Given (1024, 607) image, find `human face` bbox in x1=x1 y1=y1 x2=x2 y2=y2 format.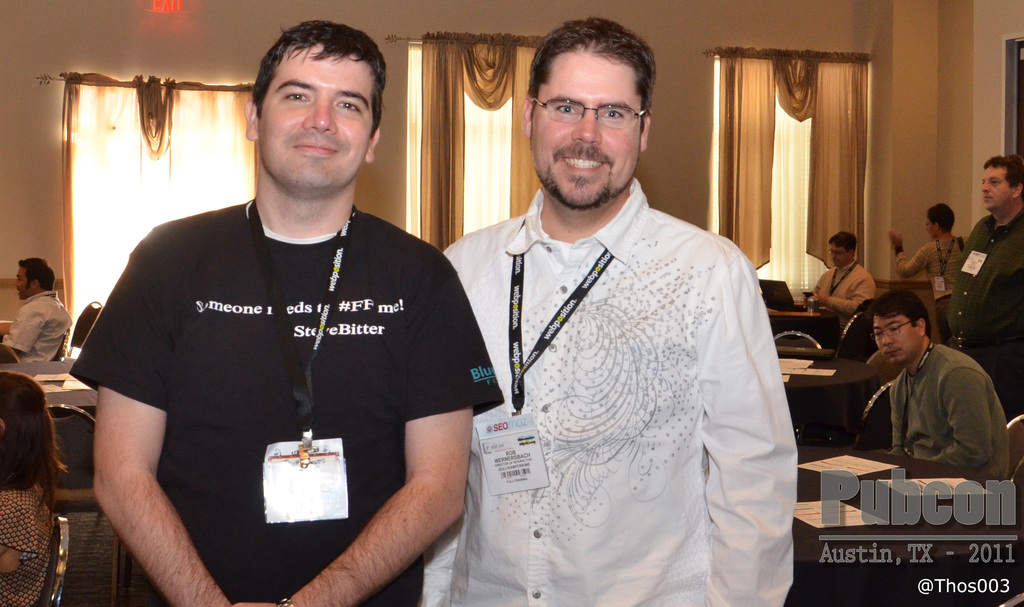
x1=924 y1=219 x2=934 y2=240.
